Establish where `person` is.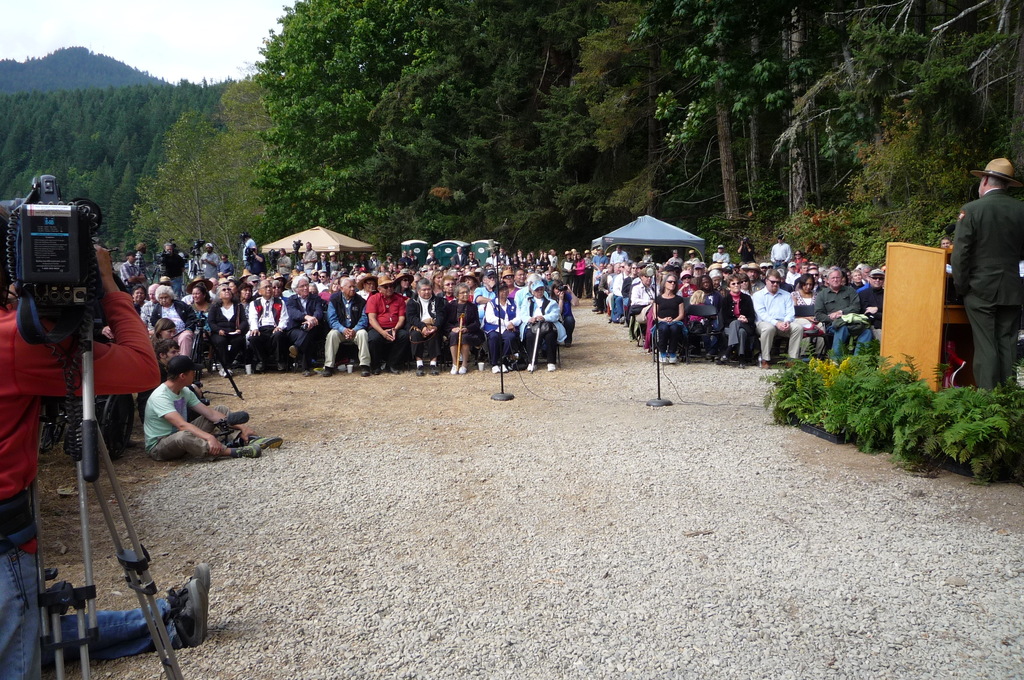
Established at {"x1": 947, "y1": 155, "x2": 1016, "y2": 394}.
